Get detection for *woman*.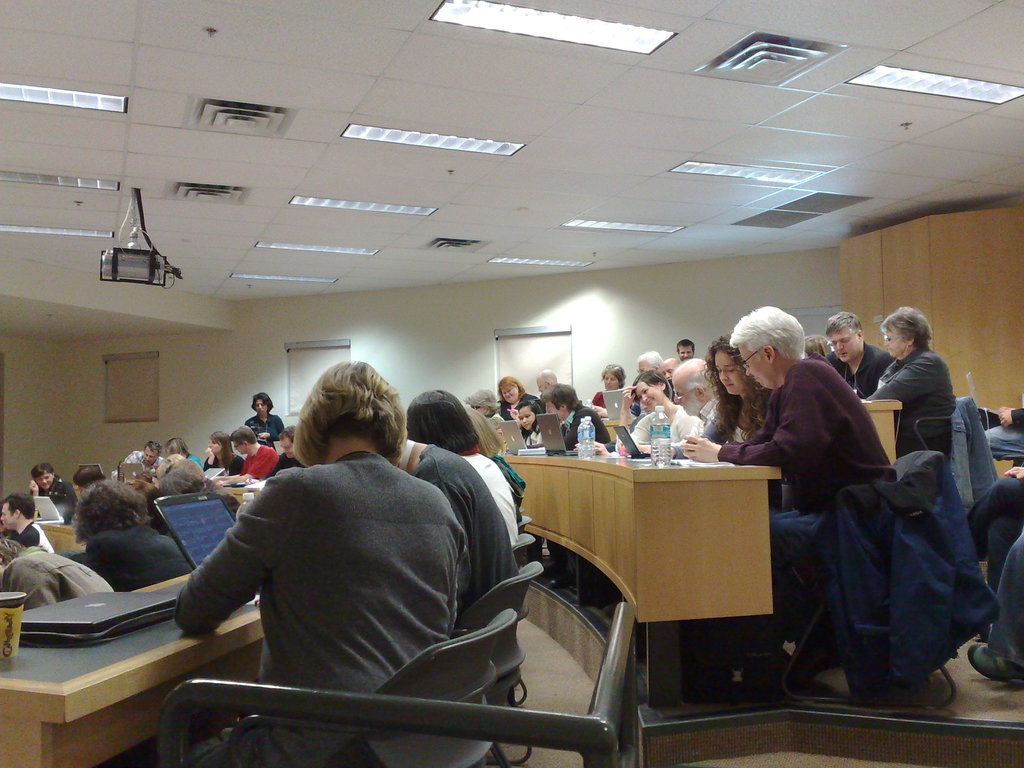
Detection: bbox=(245, 390, 284, 447).
